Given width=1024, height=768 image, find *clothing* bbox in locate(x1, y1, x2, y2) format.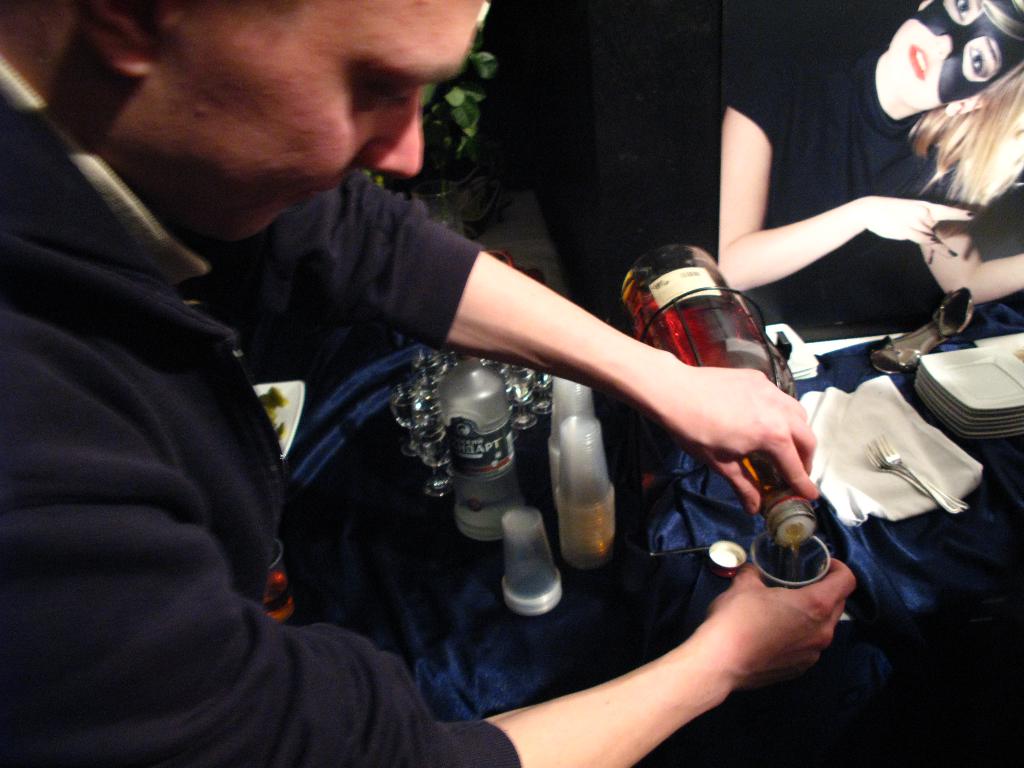
locate(14, 97, 419, 767).
